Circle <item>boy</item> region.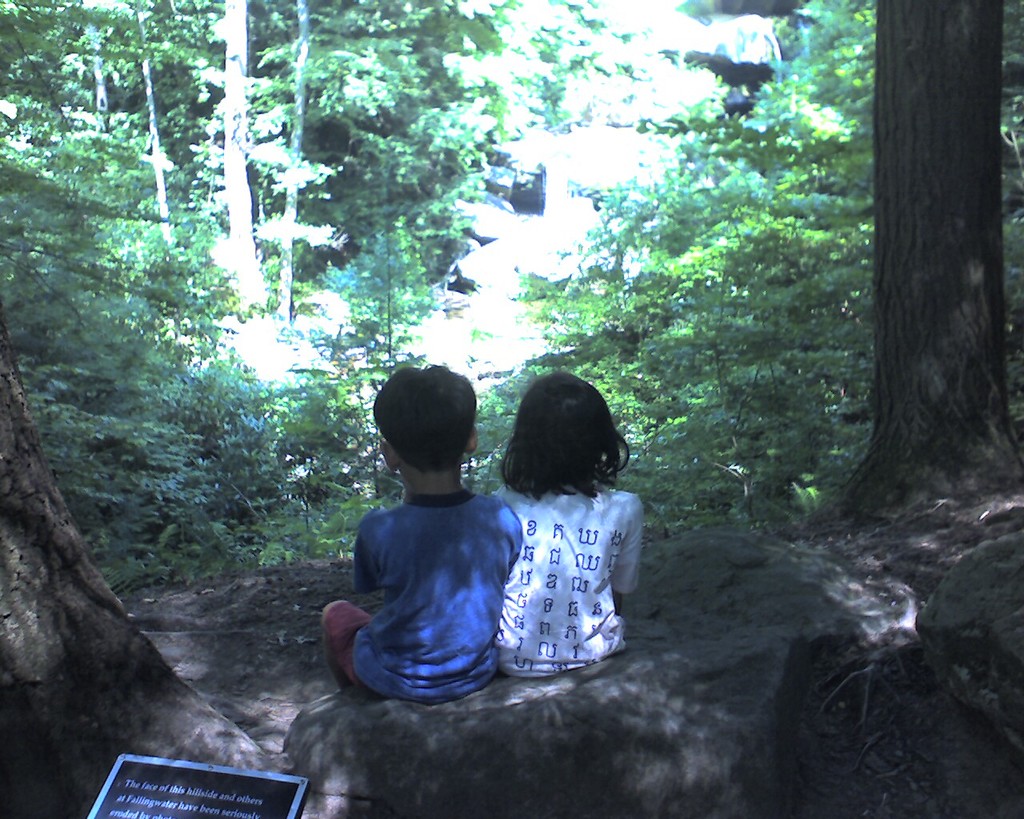
Region: detection(316, 348, 507, 738).
